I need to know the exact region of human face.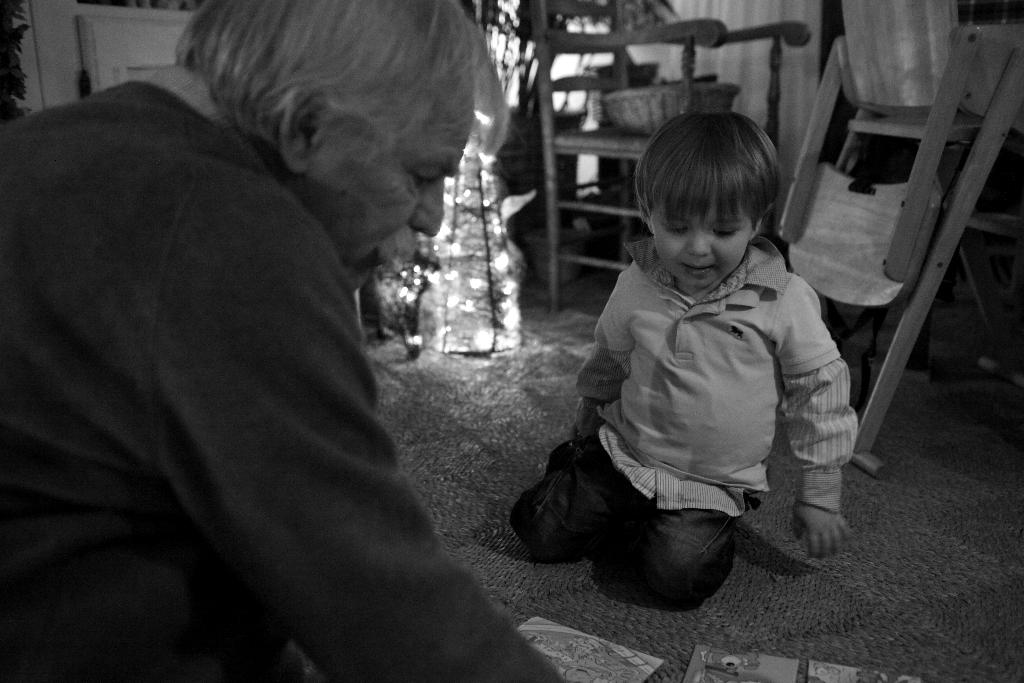
Region: (x1=648, y1=194, x2=751, y2=288).
